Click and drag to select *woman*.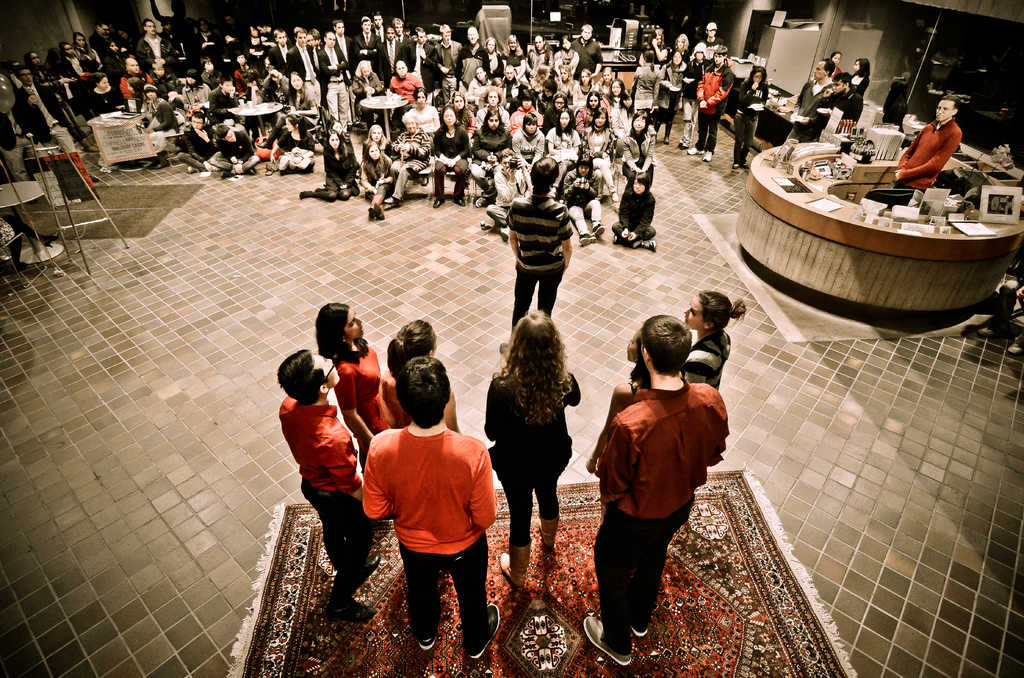
Selection: {"x1": 330, "y1": 118, "x2": 356, "y2": 157}.
